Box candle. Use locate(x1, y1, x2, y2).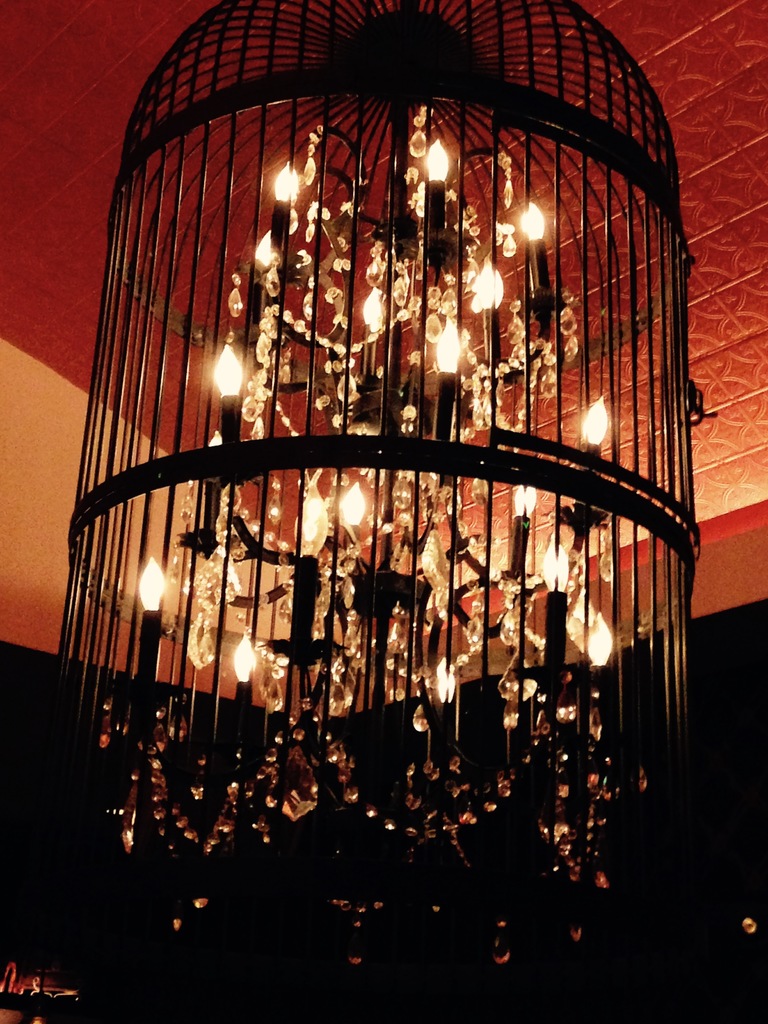
locate(140, 559, 168, 732).
